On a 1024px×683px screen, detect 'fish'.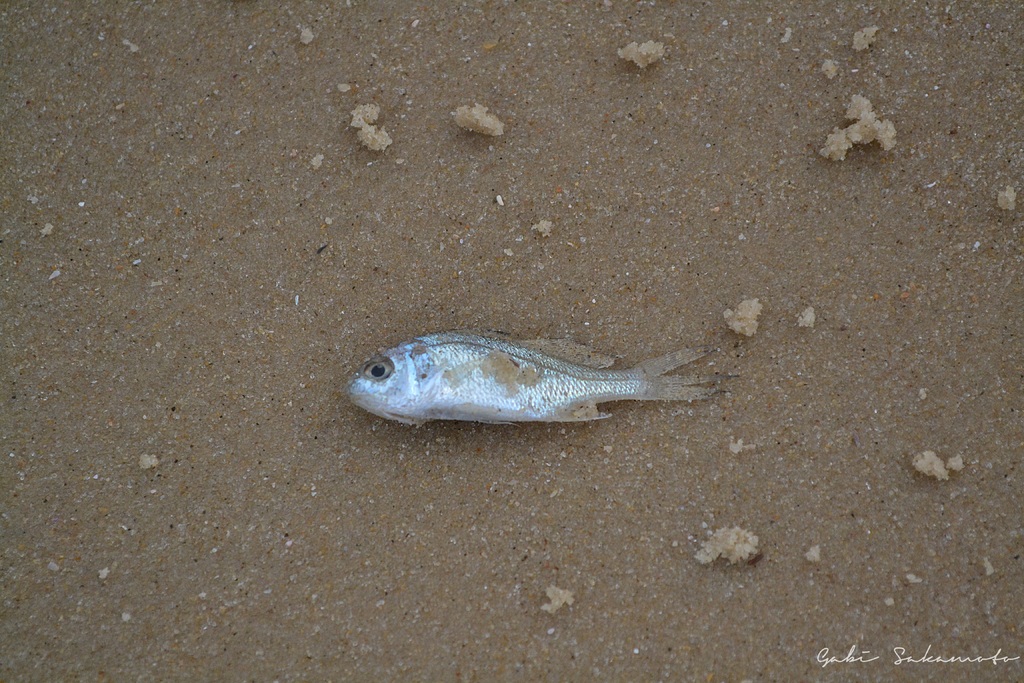
box=[349, 316, 701, 438].
